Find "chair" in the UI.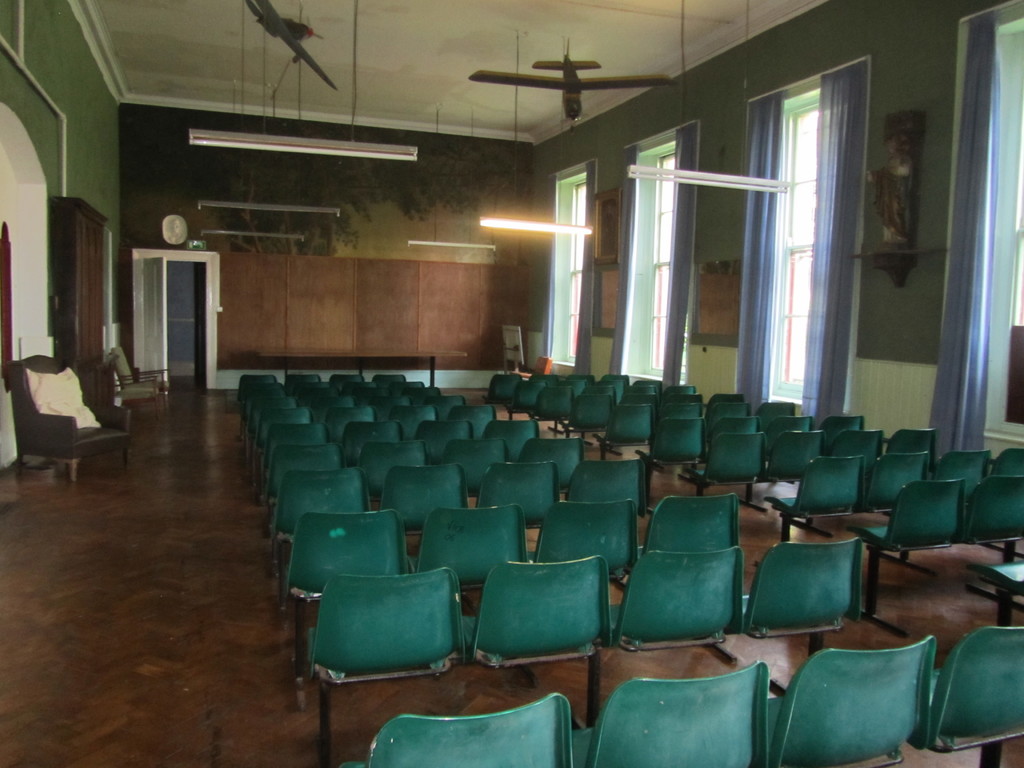
UI element at detection(504, 380, 546, 424).
